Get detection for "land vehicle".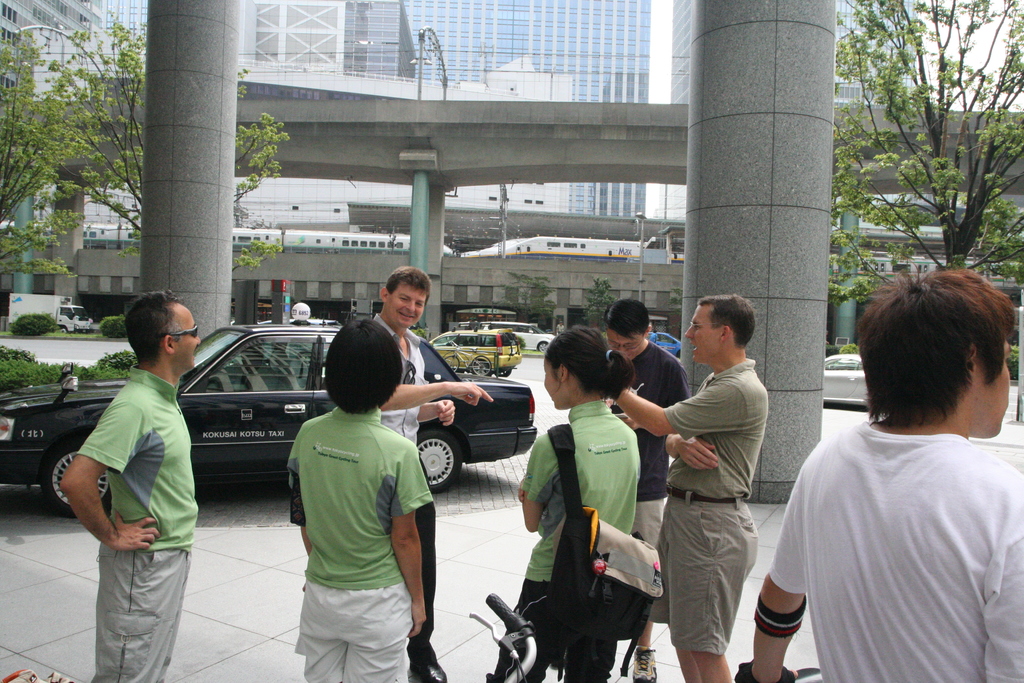
Detection: left=0, top=323, right=538, bottom=518.
